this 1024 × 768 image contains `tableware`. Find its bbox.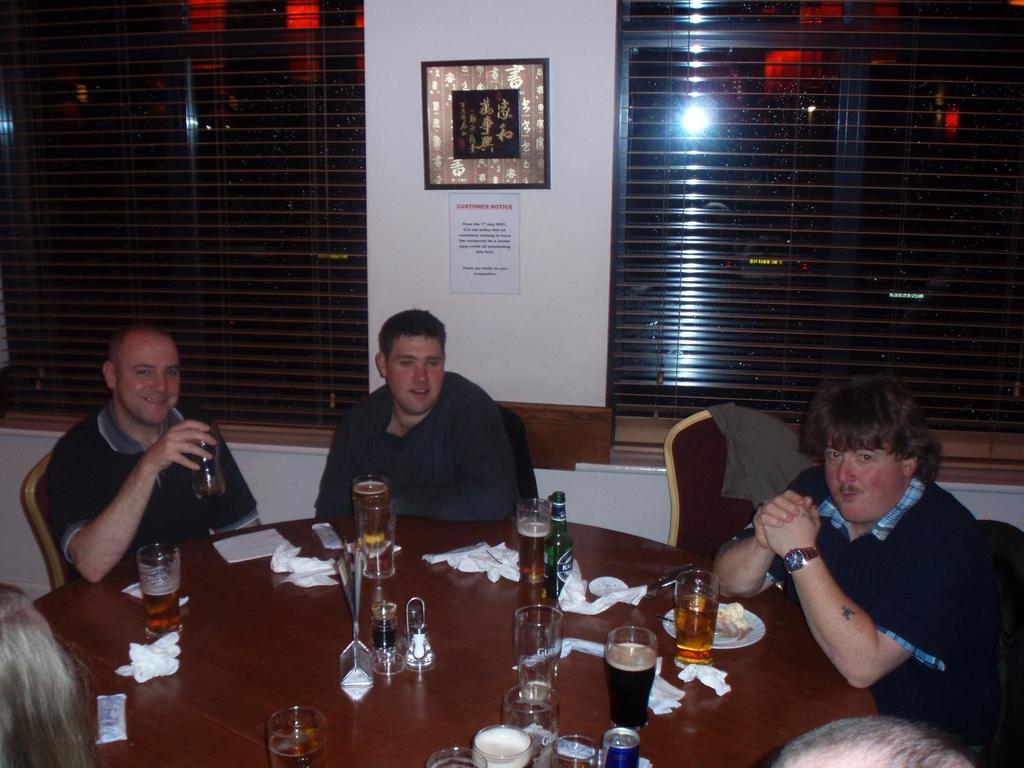
select_region(468, 726, 532, 767).
